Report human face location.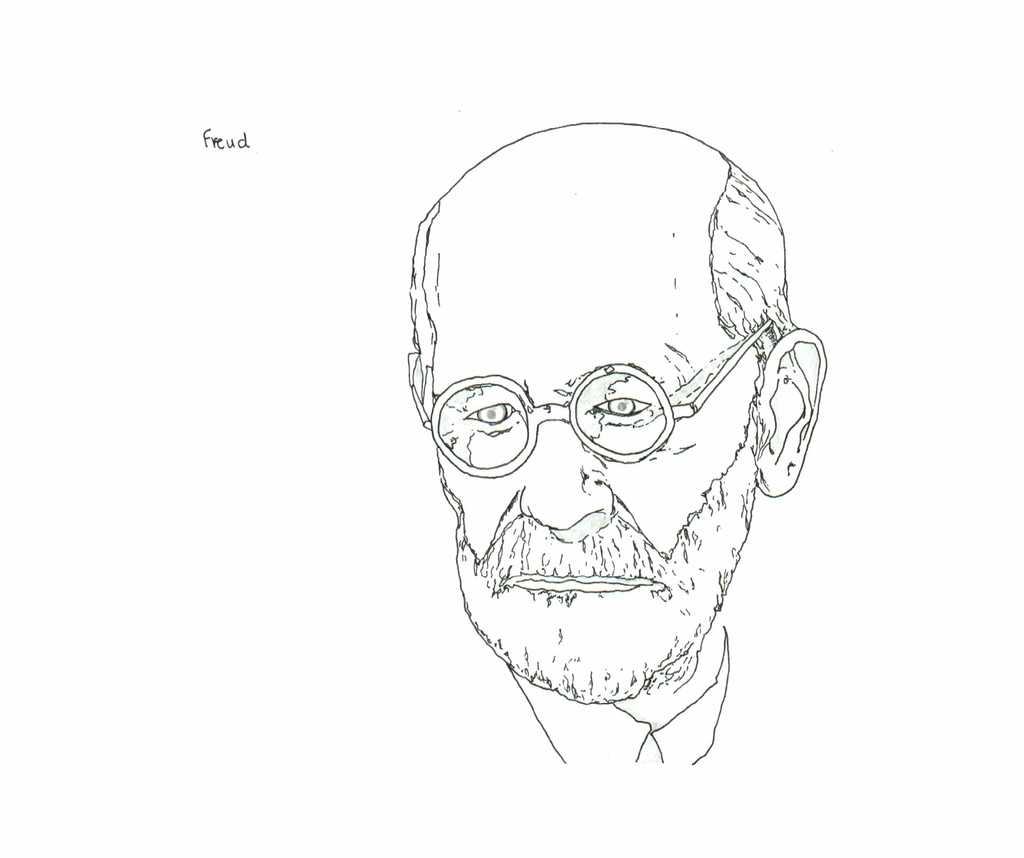
Report: x1=428, y1=279, x2=742, y2=700.
